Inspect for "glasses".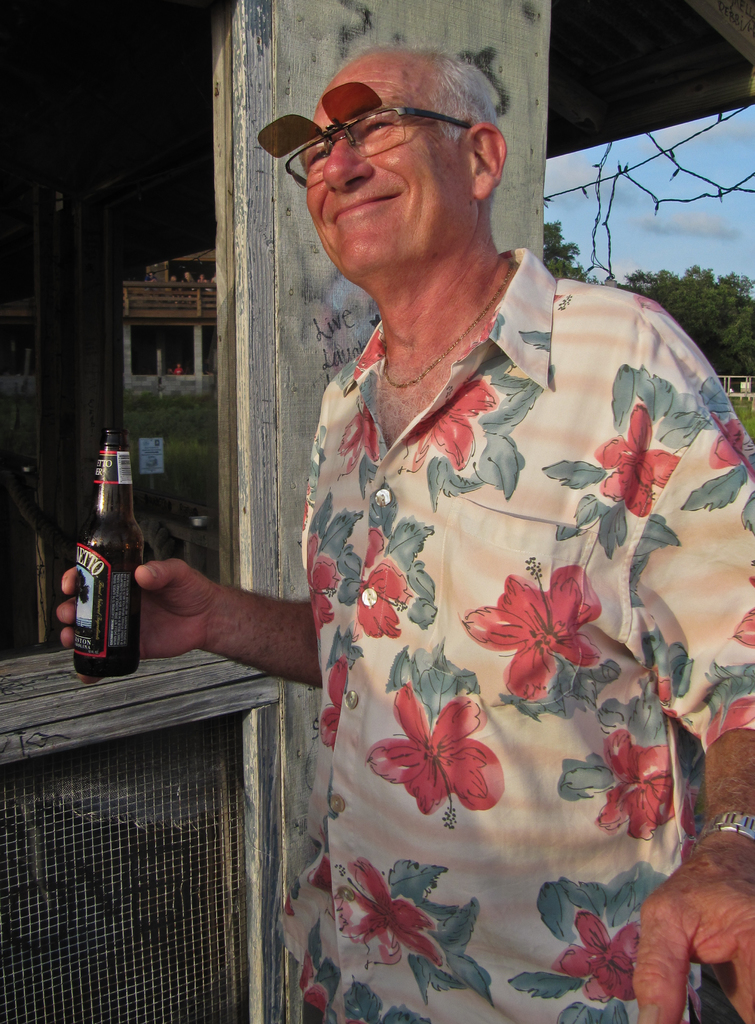
Inspection: 276:95:494:192.
